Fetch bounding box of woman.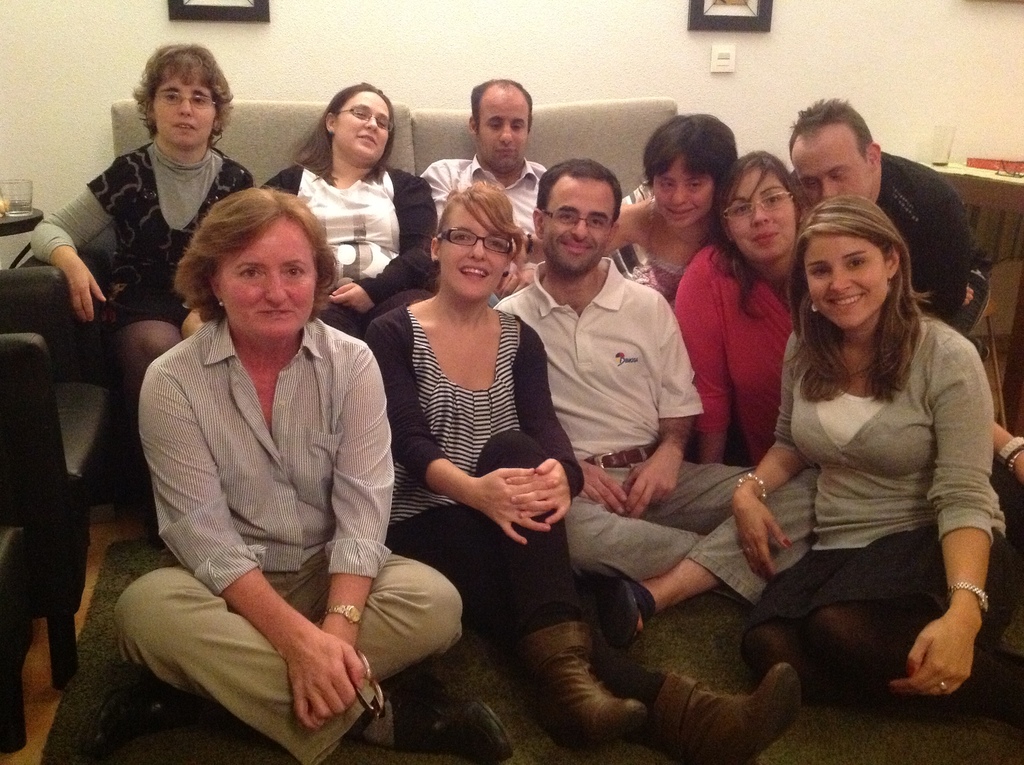
Bbox: 28,46,278,455.
